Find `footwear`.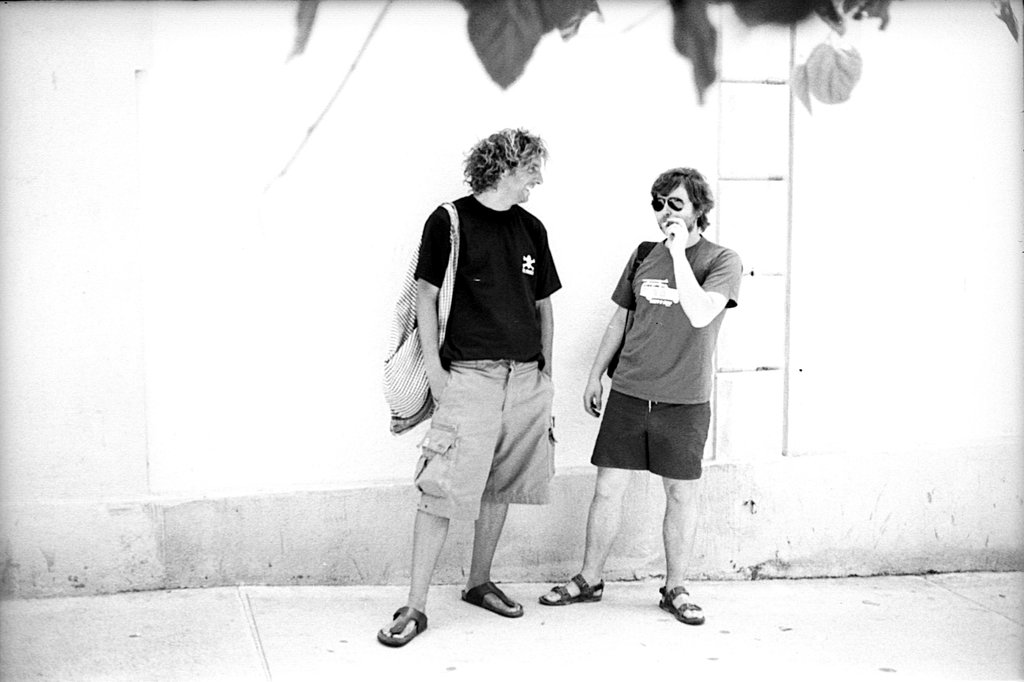
<region>375, 604, 433, 646</region>.
